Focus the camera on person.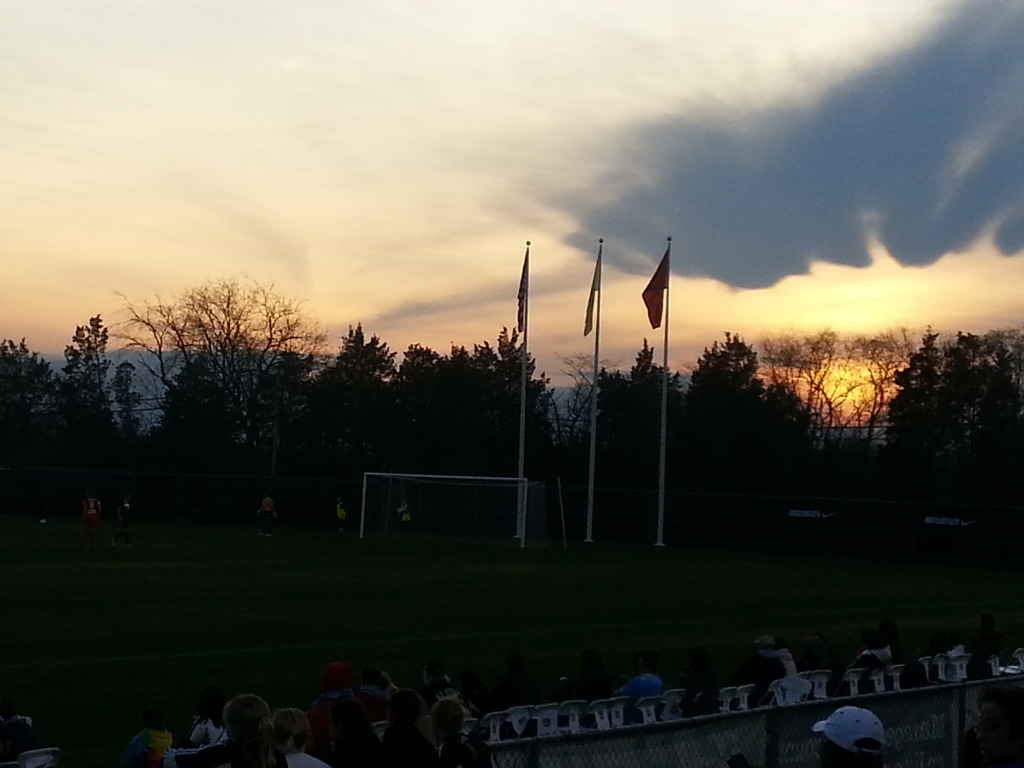
Focus region: 833/627/893/698.
